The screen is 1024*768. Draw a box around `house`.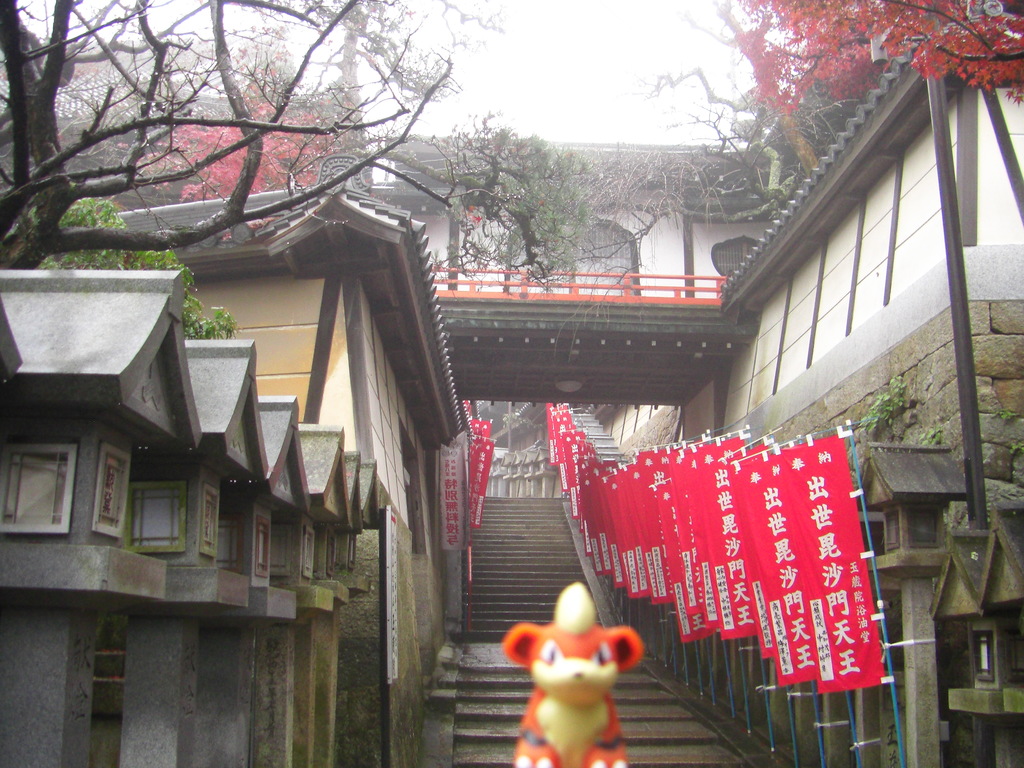
[29, 71, 639, 760].
